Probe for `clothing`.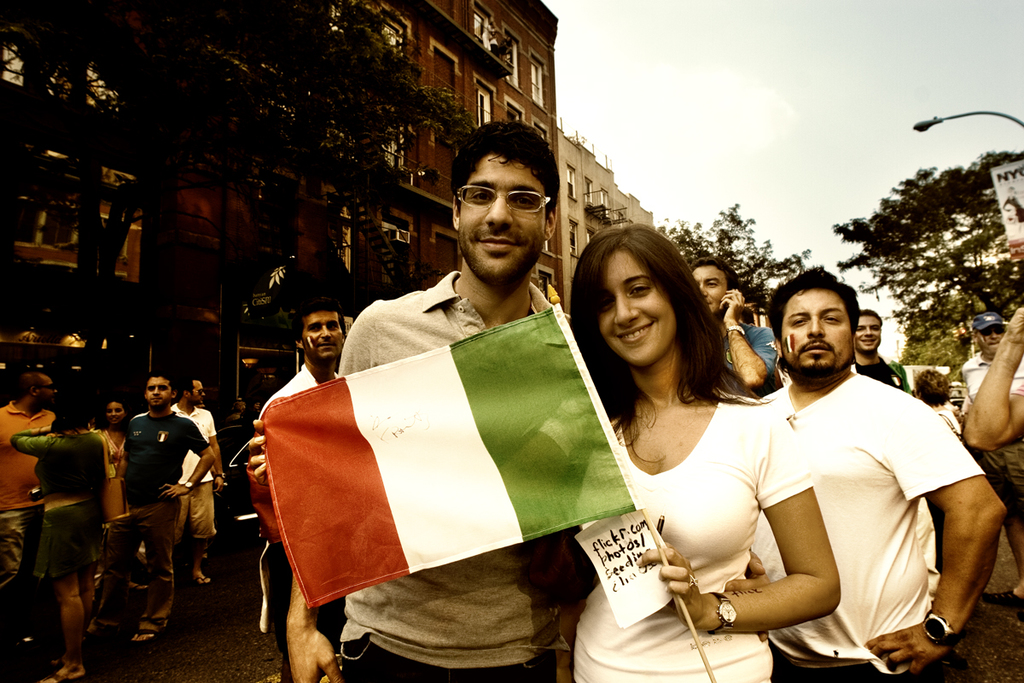
Probe result: [left=762, top=371, right=986, bottom=682].
